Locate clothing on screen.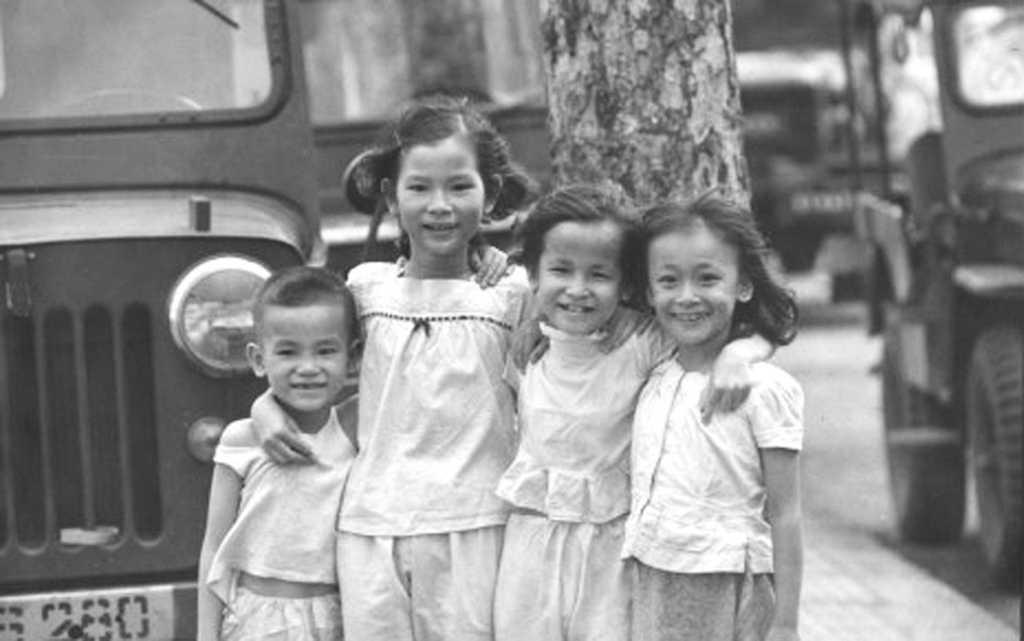
On screen at locate(201, 404, 357, 640).
